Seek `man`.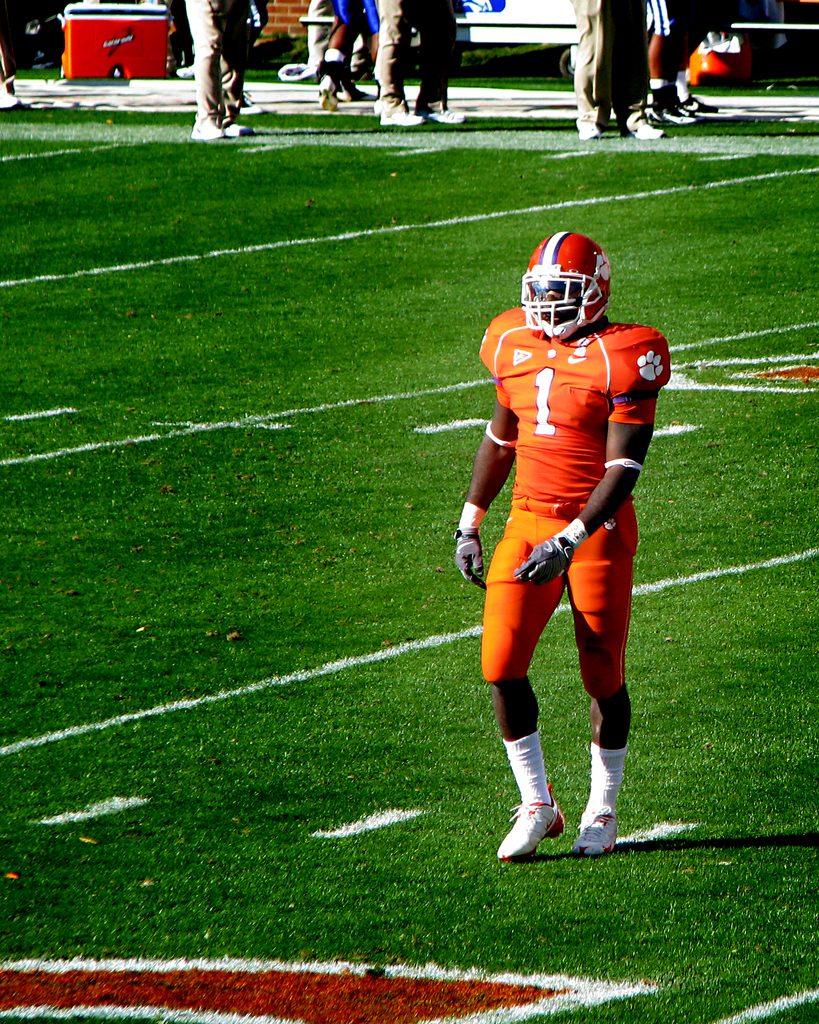
[390, 0, 474, 134].
